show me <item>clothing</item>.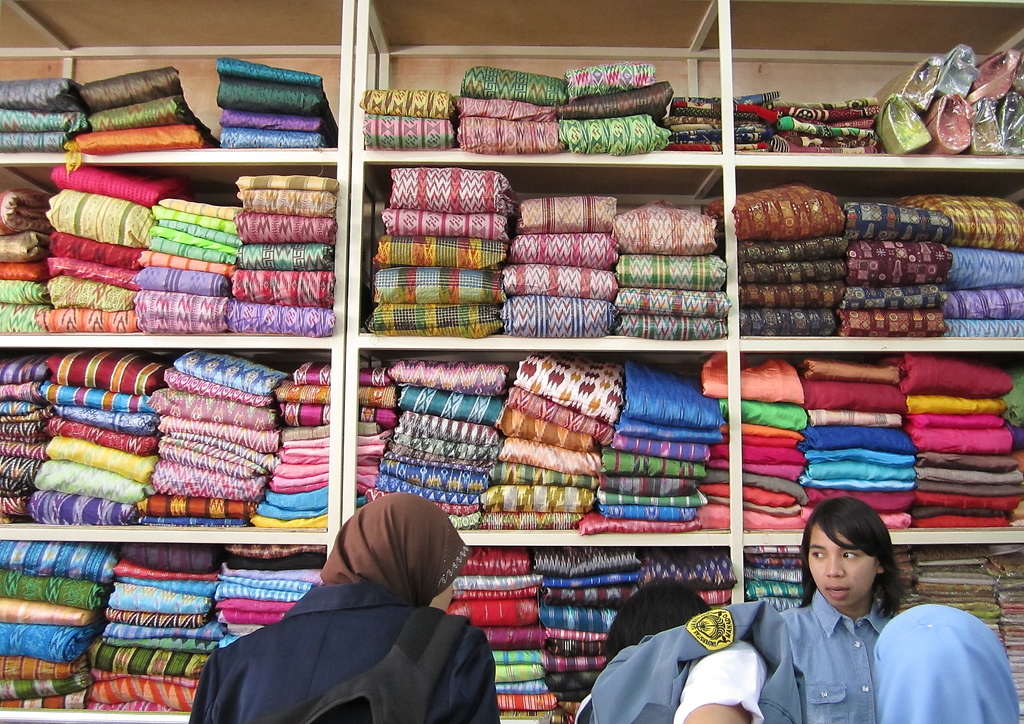
<item>clothing</item> is here: (x1=179, y1=558, x2=498, y2=723).
